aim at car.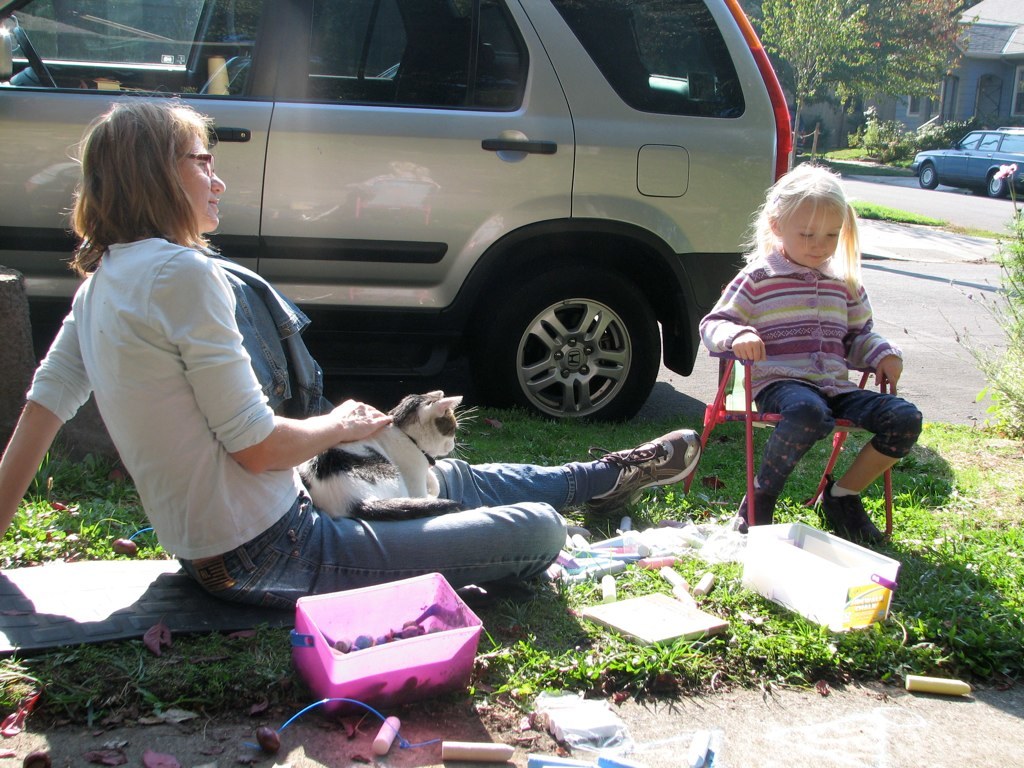
Aimed at [left=911, top=131, right=1023, bottom=201].
